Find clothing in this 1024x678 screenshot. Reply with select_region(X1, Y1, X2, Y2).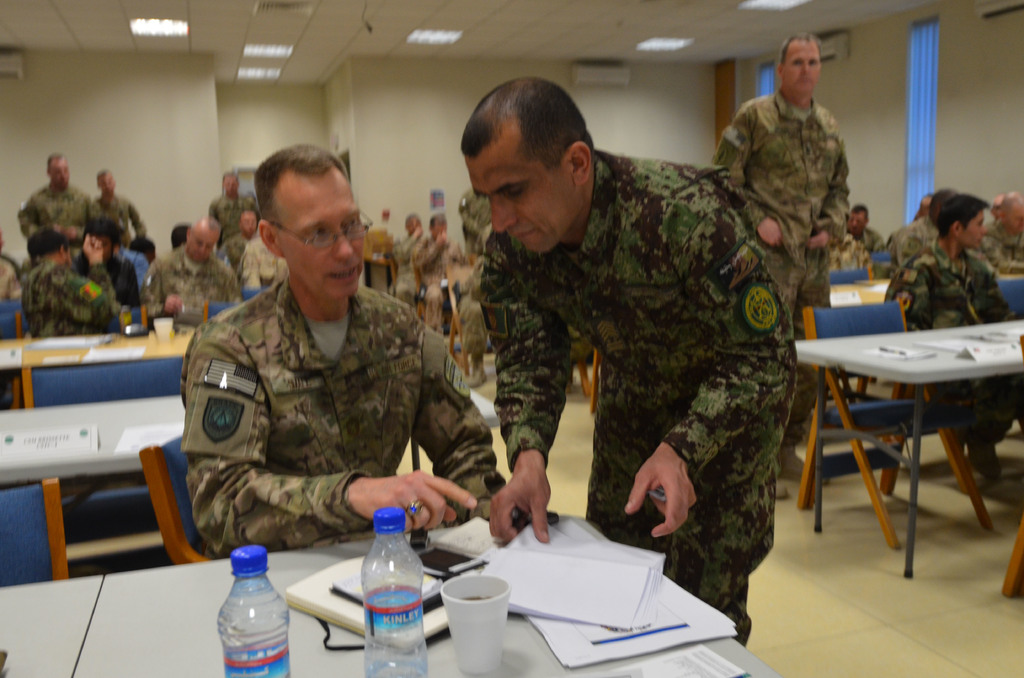
select_region(93, 193, 145, 239).
